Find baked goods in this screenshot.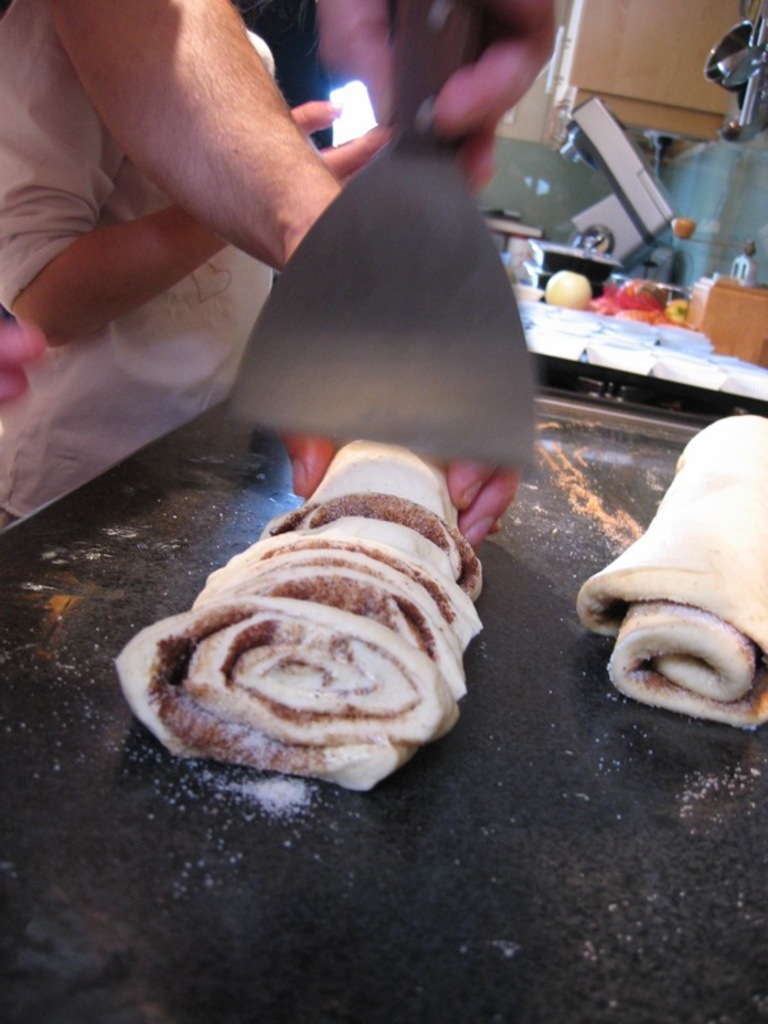
The bounding box for baked goods is crop(113, 443, 512, 794).
